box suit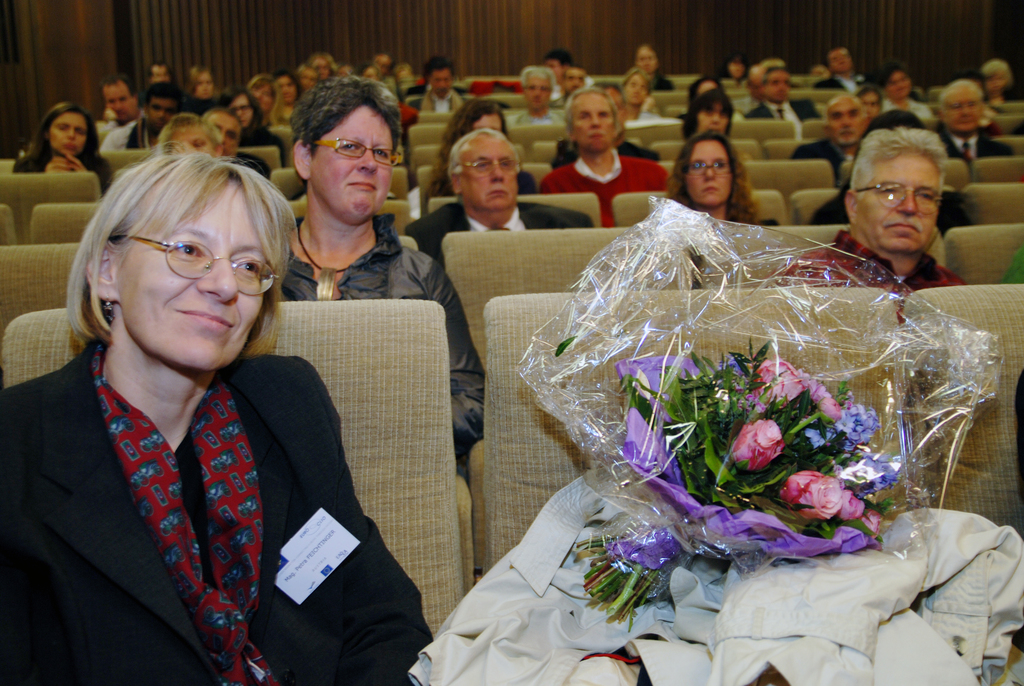
detection(749, 101, 820, 143)
